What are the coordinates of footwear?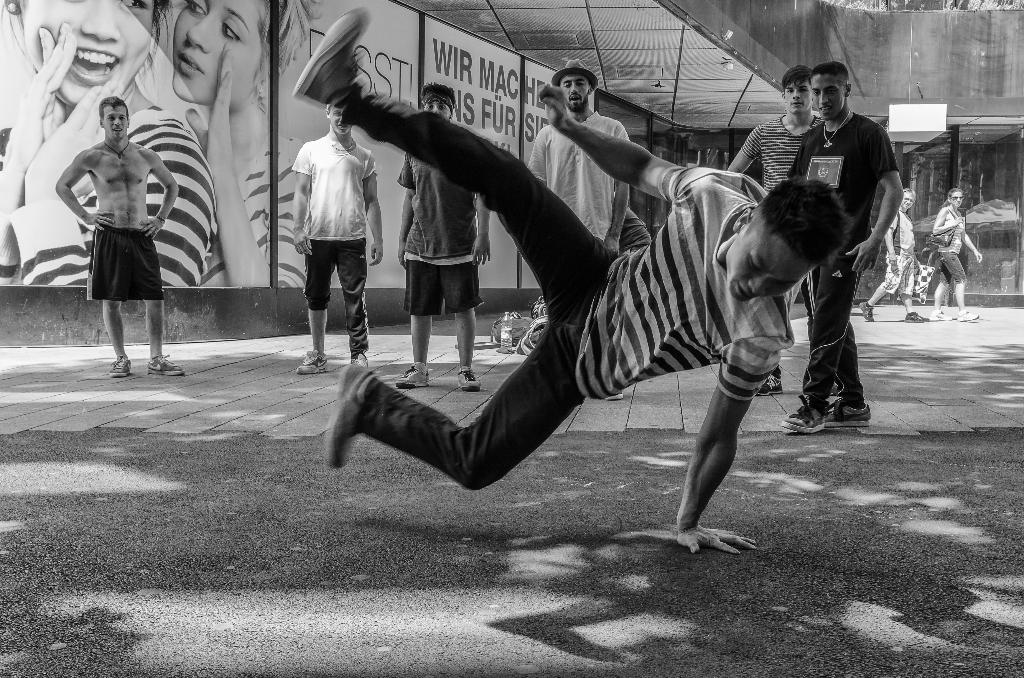
756/373/789/398.
